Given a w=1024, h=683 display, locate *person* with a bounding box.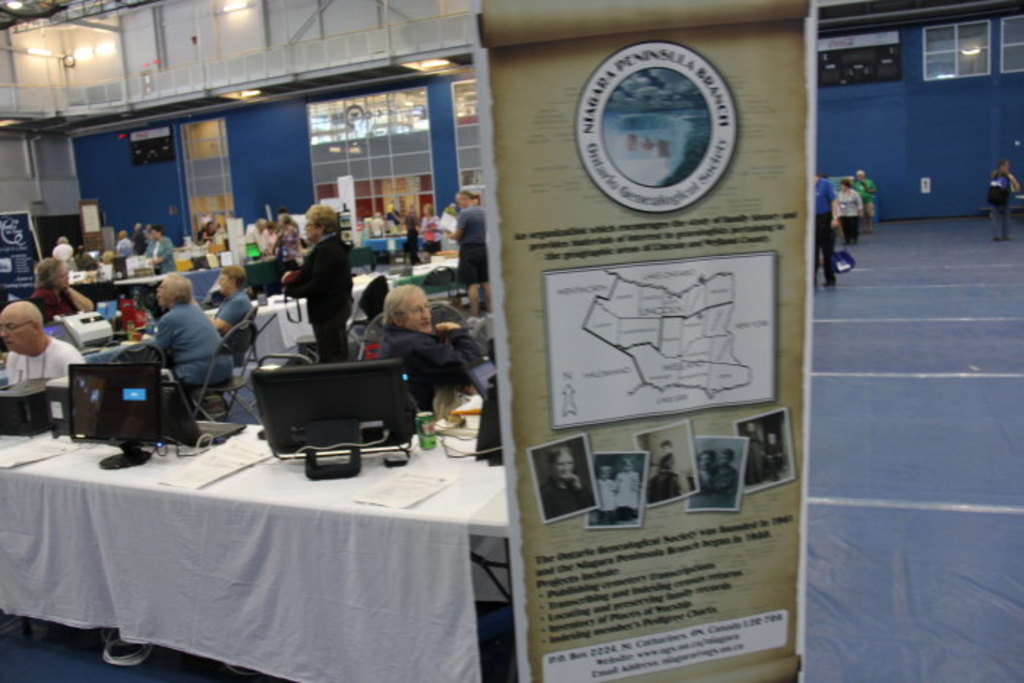
Located: left=199, top=221, right=225, bottom=243.
